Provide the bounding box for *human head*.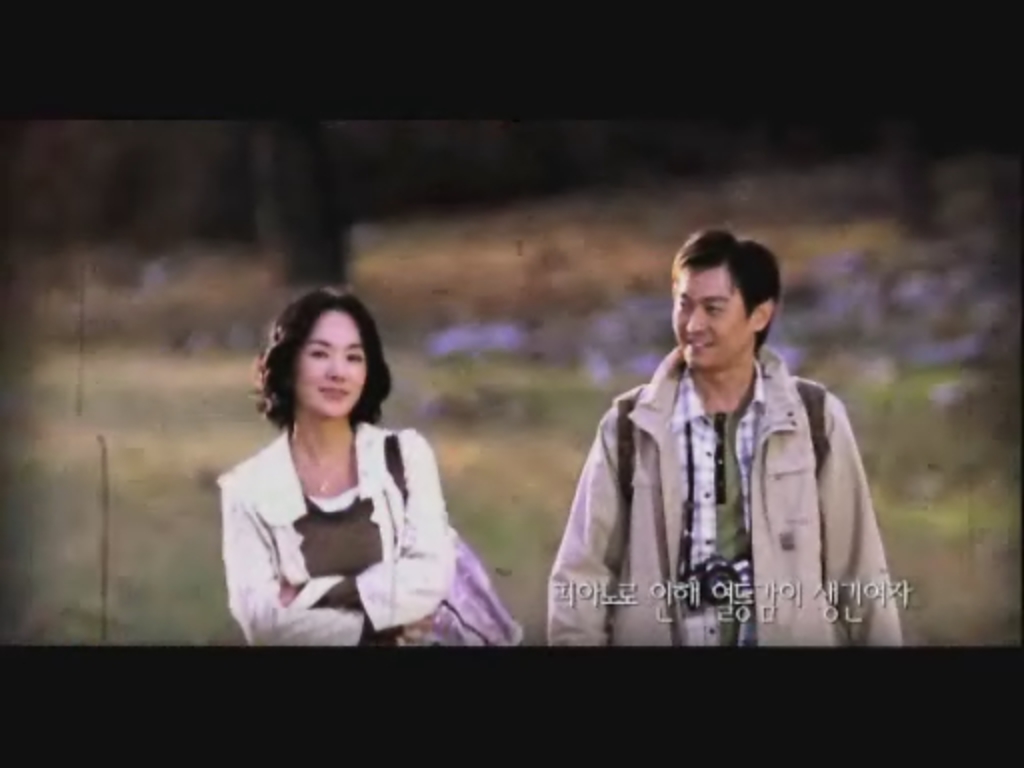
660:230:786:376.
